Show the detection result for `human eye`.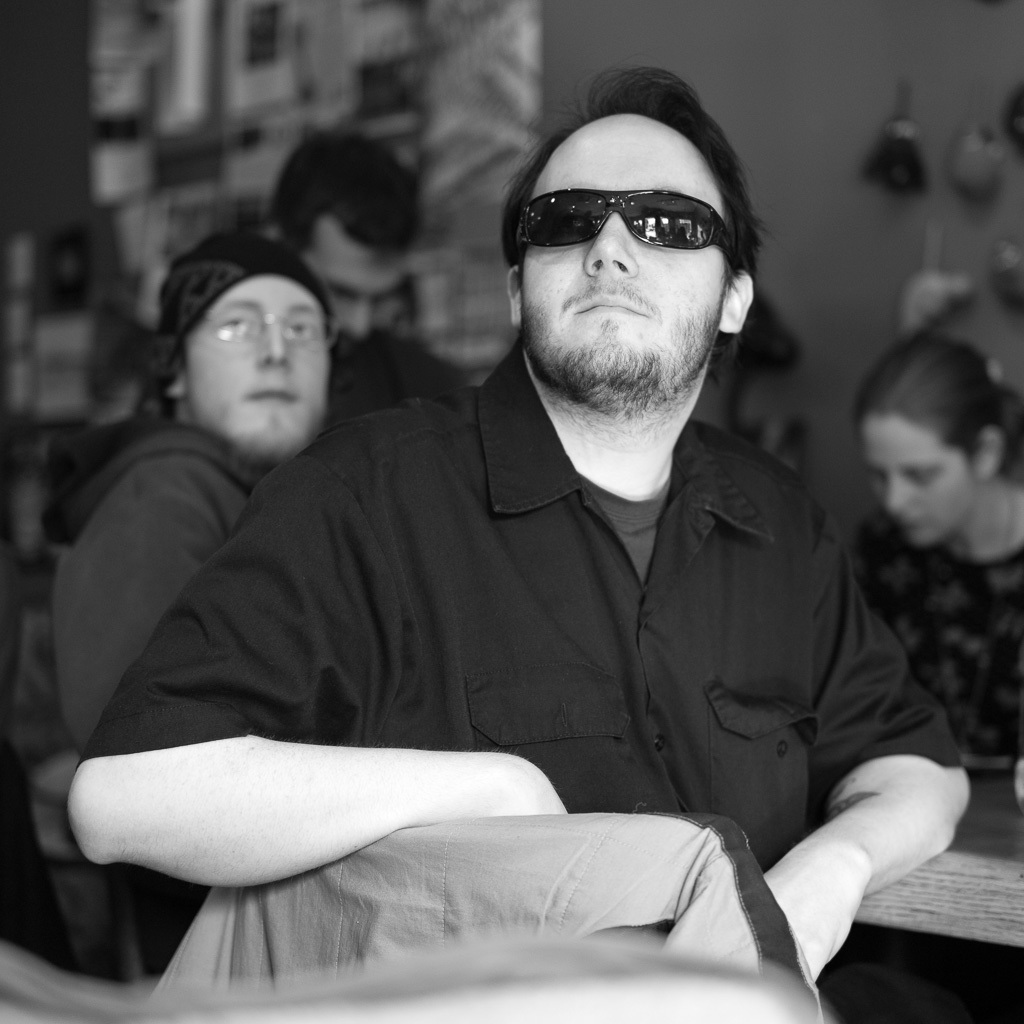
box=[904, 450, 935, 484].
